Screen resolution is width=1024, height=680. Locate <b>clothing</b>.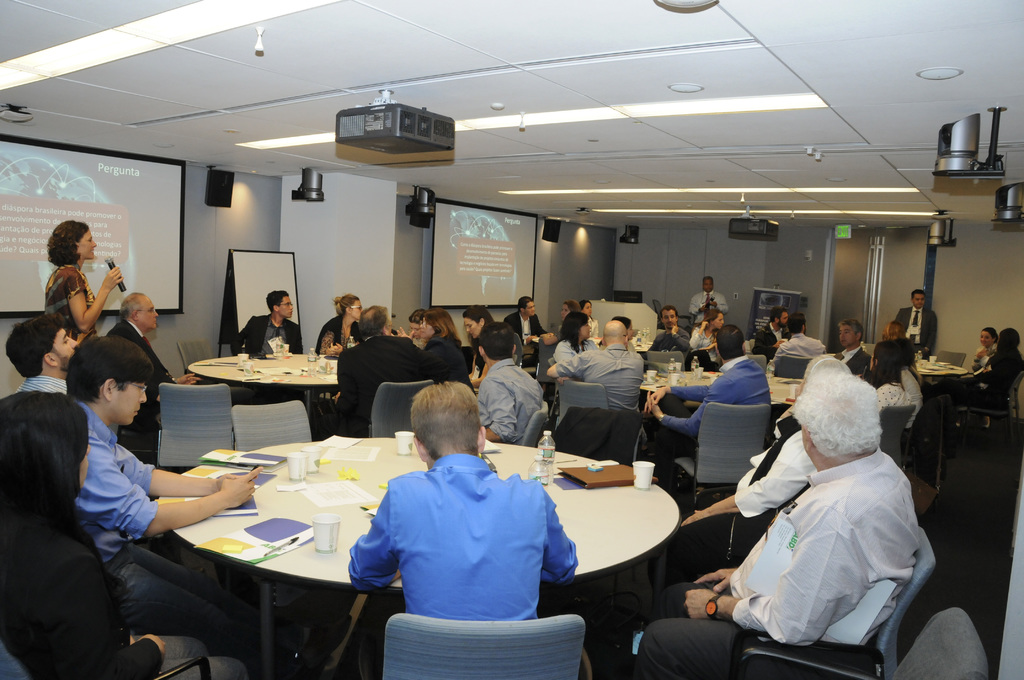
crop(96, 311, 164, 474).
